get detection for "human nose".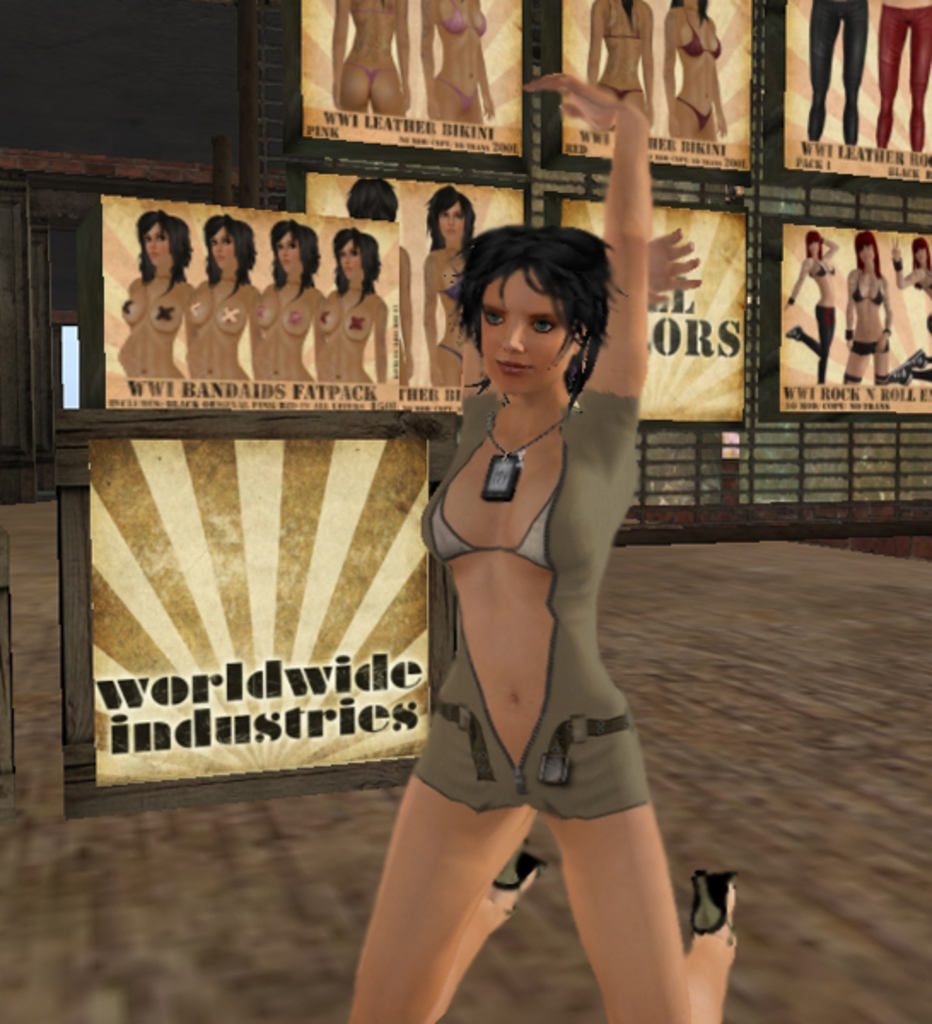
Detection: 149/241/159/246.
